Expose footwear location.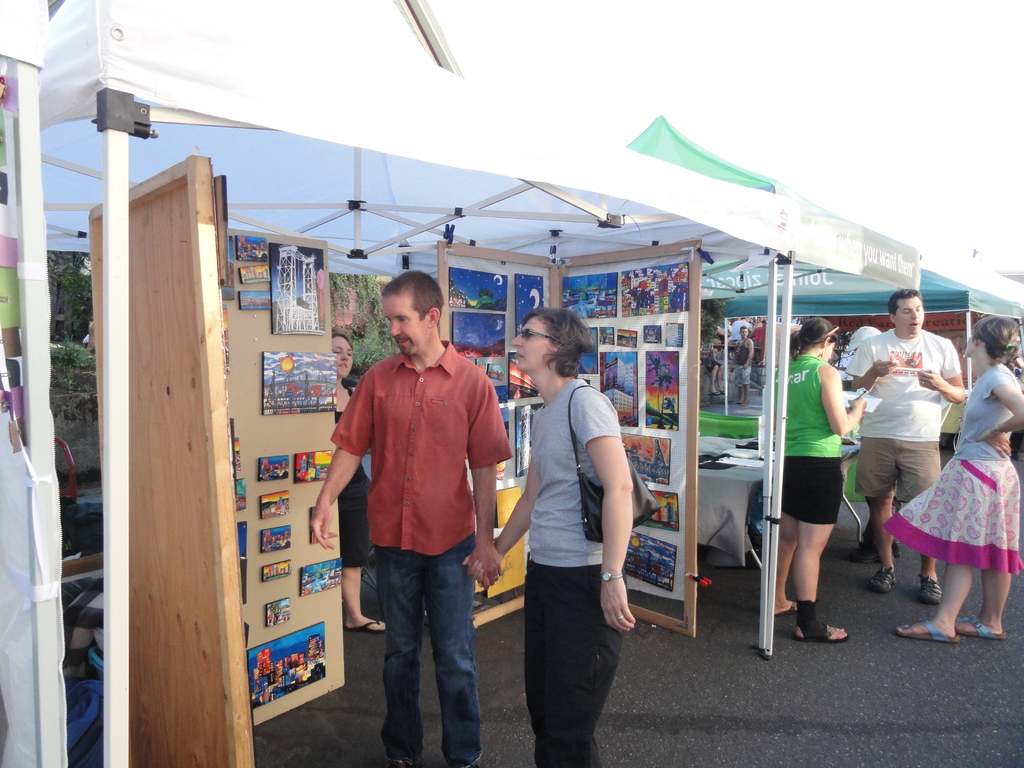
Exposed at detection(920, 573, 940, 604).
